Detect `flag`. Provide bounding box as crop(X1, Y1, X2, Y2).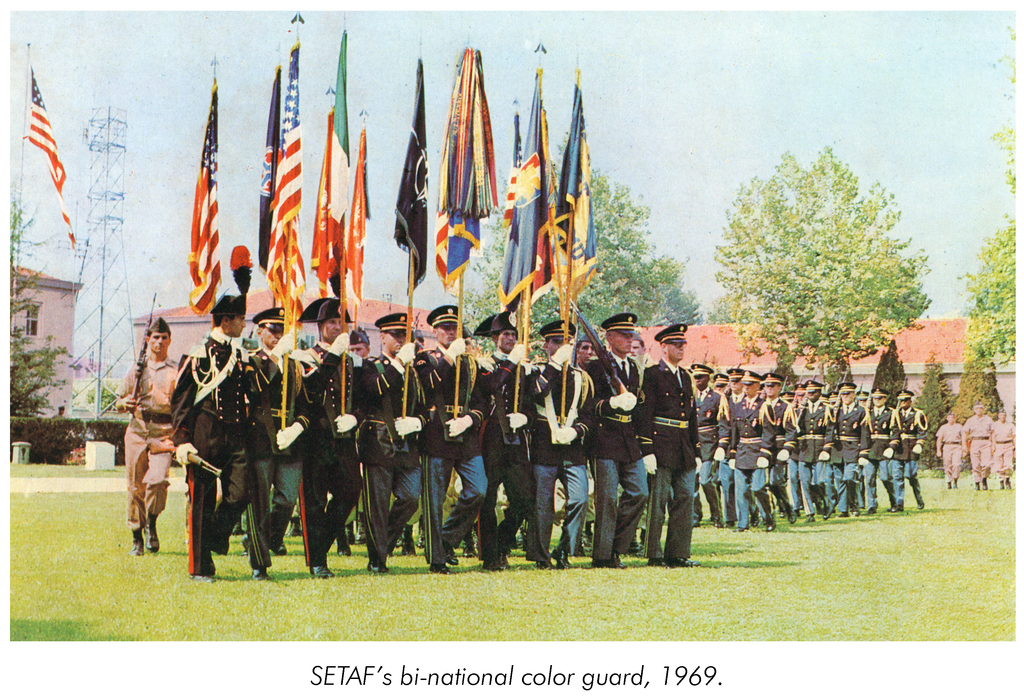
crop(344, 122, 369, 308).
